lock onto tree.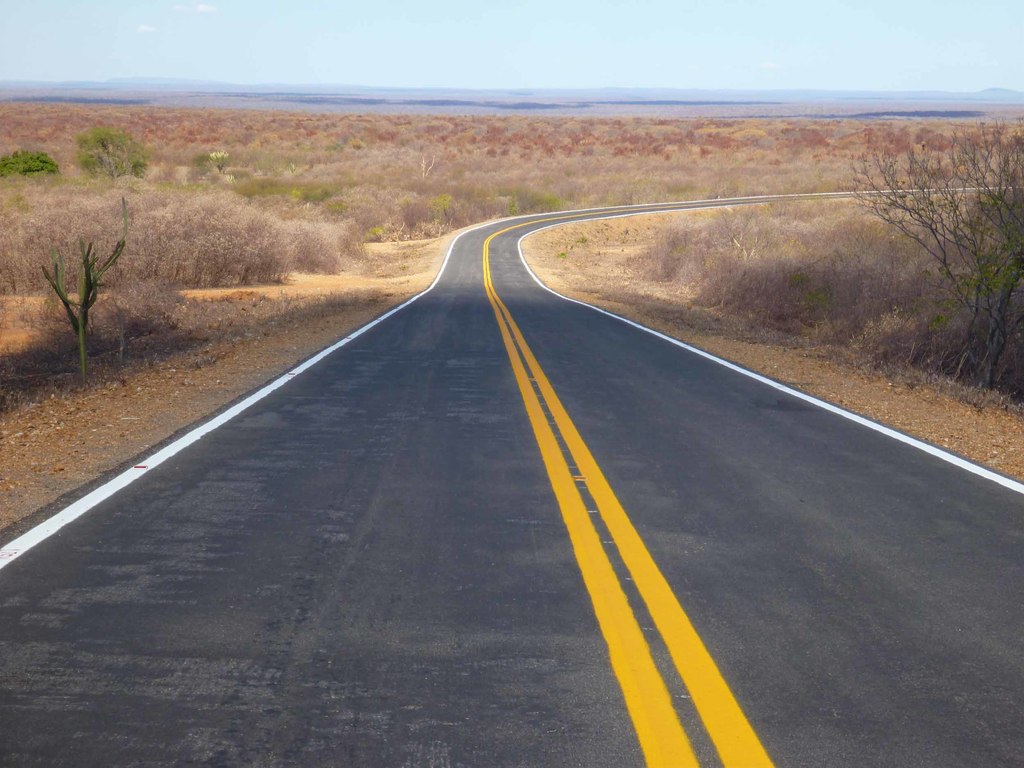
Locked: box(0, 145, 66, 179).
